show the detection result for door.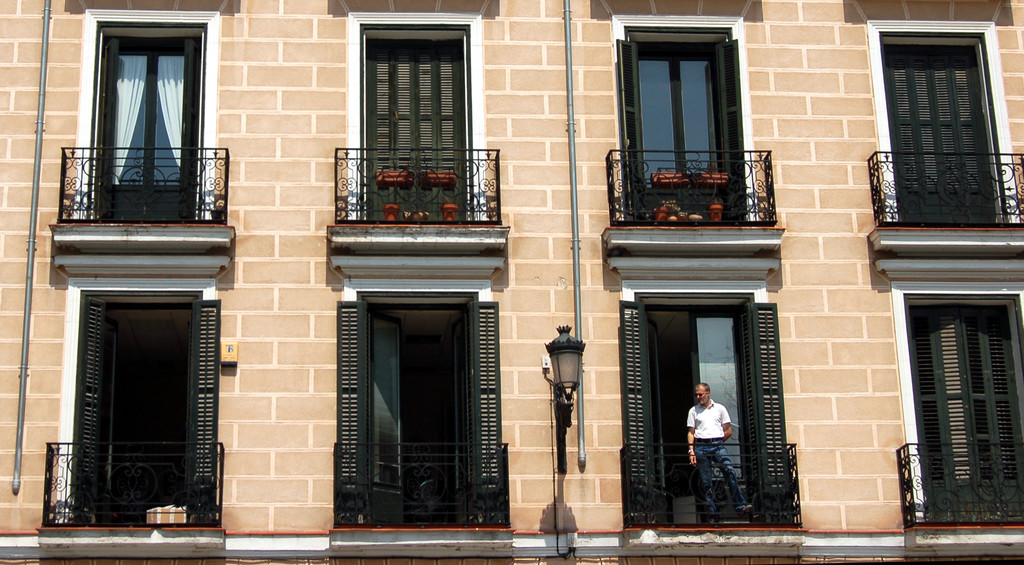
x1=620 y1=30 x2=767 y2=230.
